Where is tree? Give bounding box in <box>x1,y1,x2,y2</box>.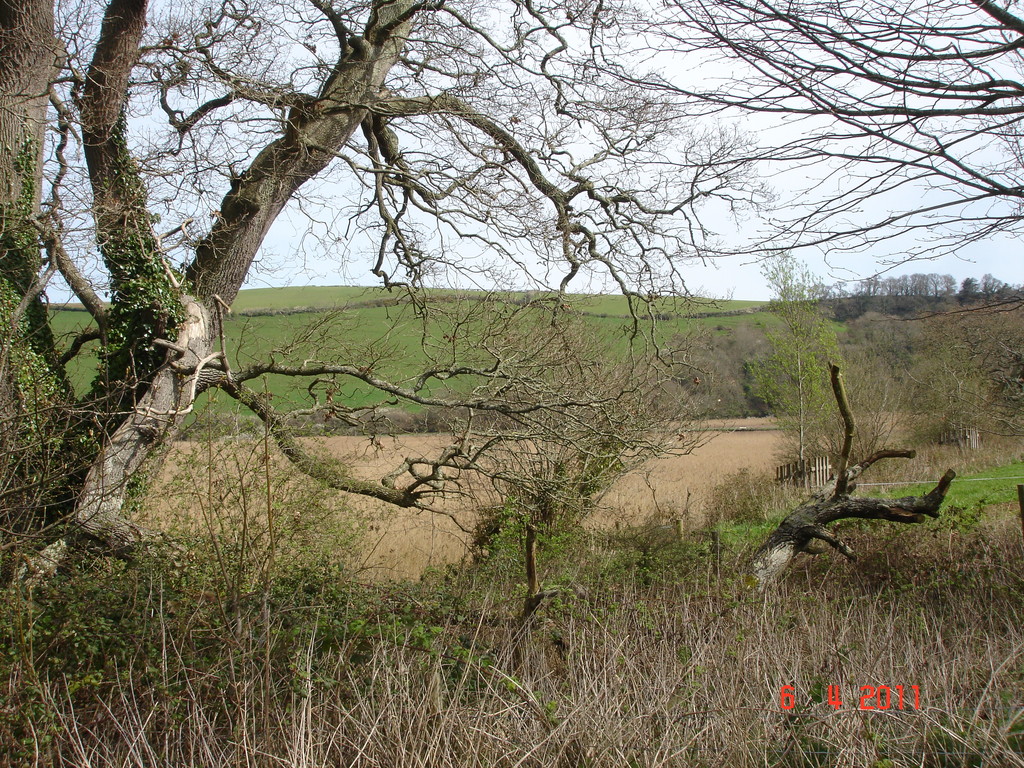
<box>556,0,1023,325</box>.
